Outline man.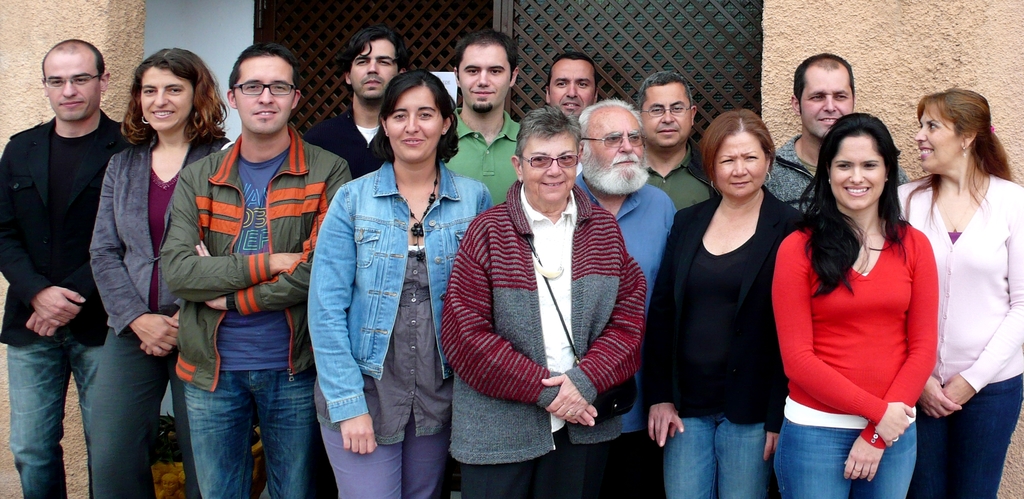
Outline: bbox=(634, 70, 719, 214).
